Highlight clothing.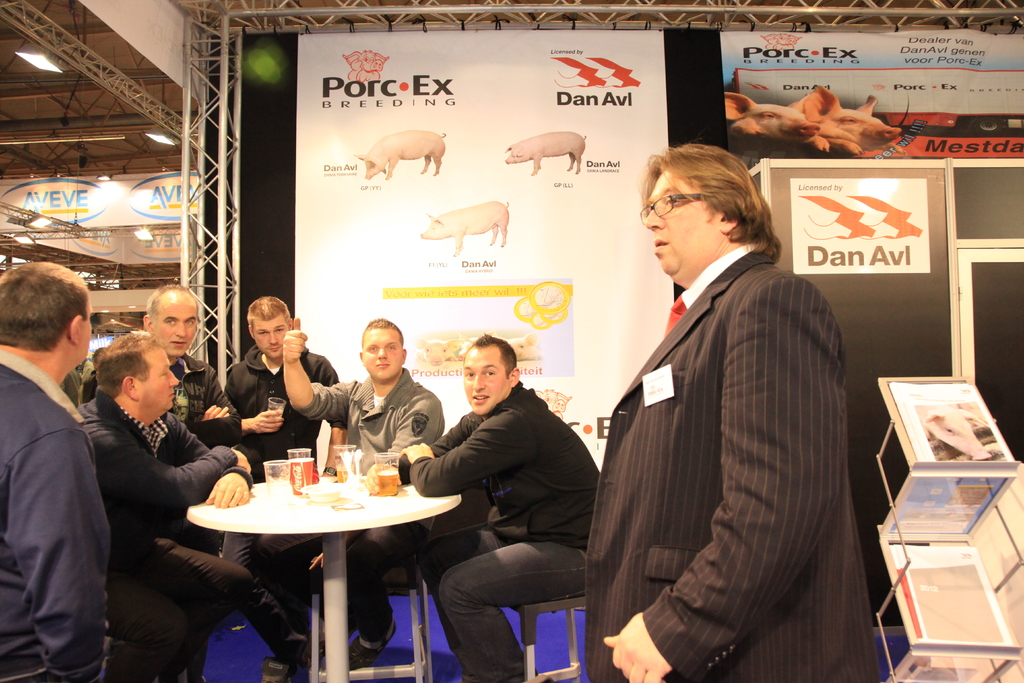
Highlighted region: bbox(218, 345, 339, 576).
